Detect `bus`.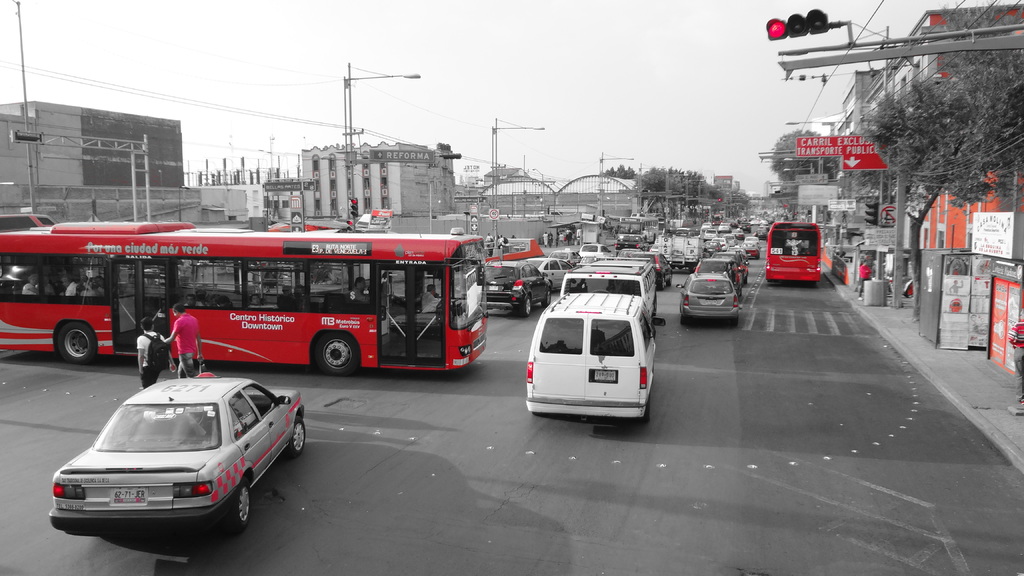
Detected at {"left": 0, "top": 216, "right": 490, "bottom": 370}.
